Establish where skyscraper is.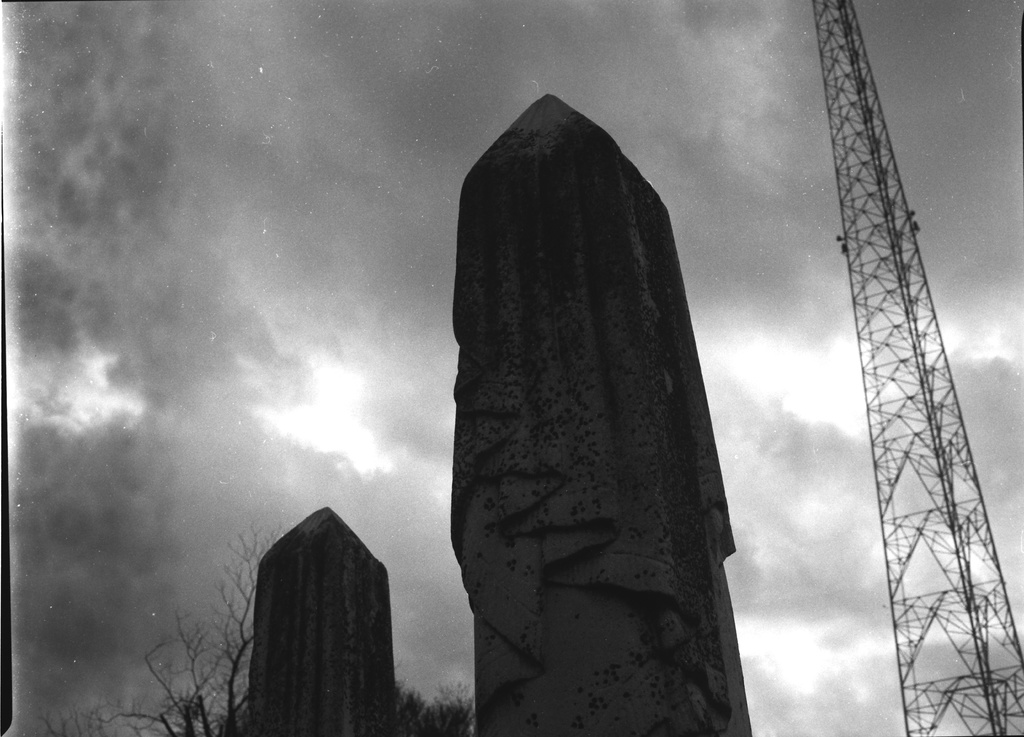
Established at box=[781, 0, 996, 727].
